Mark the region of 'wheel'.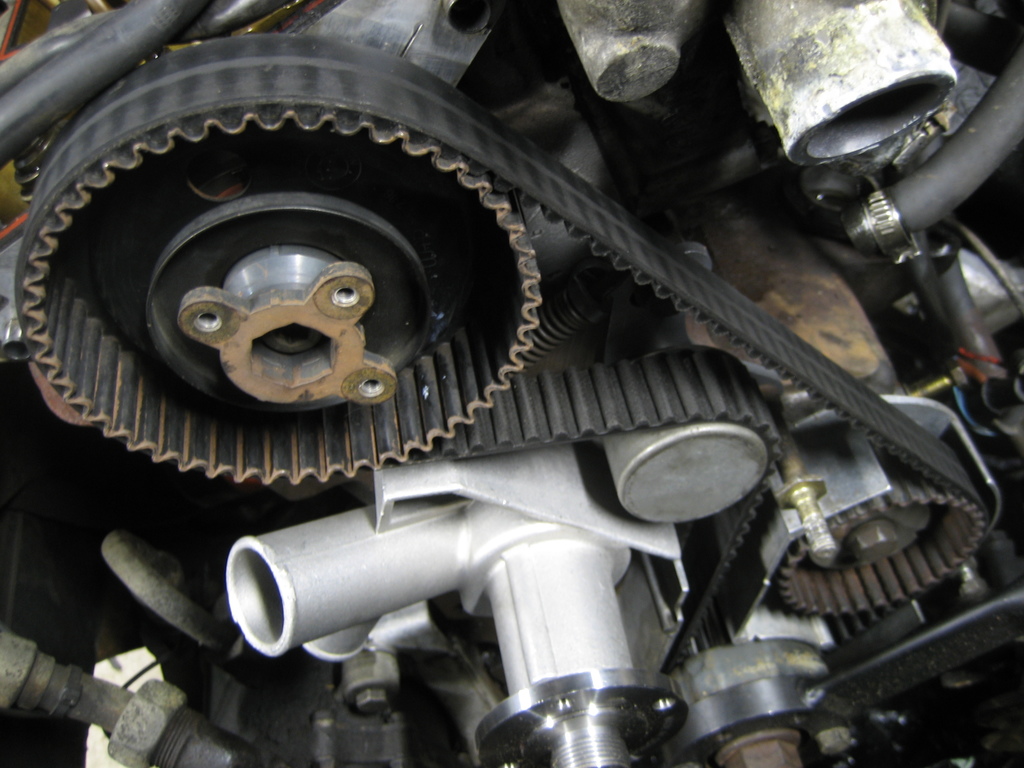
Region: [left=24, top=77, right=609, bottom=524].
